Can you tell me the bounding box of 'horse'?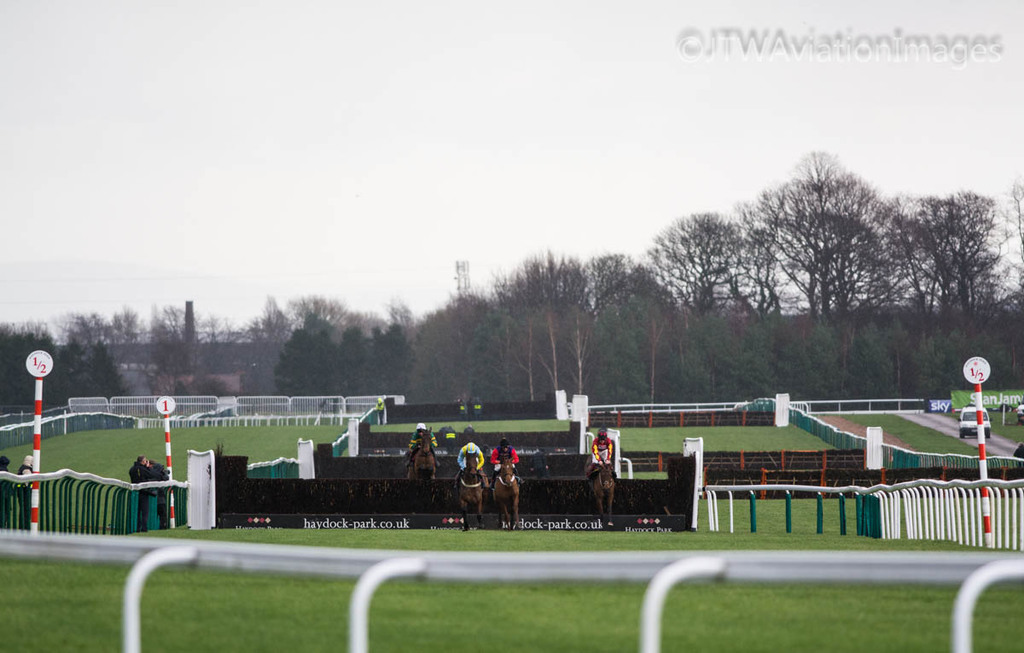
crop(491, 458, 523, 533).
